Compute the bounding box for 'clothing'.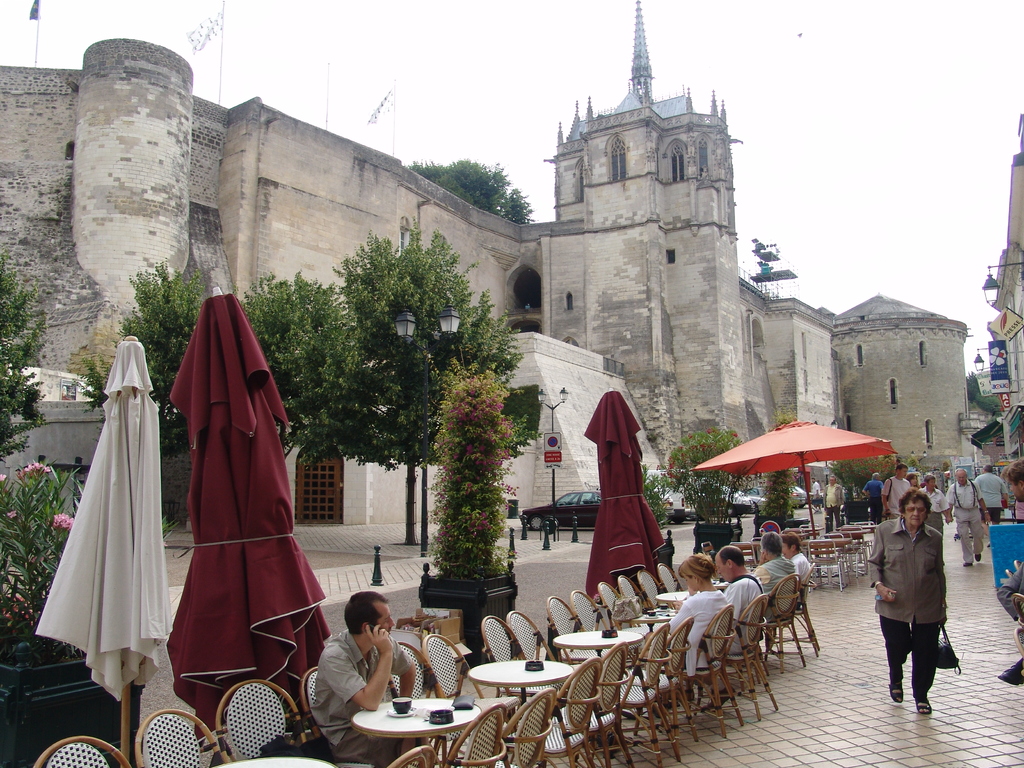
x1=747 y1=548 x2=798 y2=628.
